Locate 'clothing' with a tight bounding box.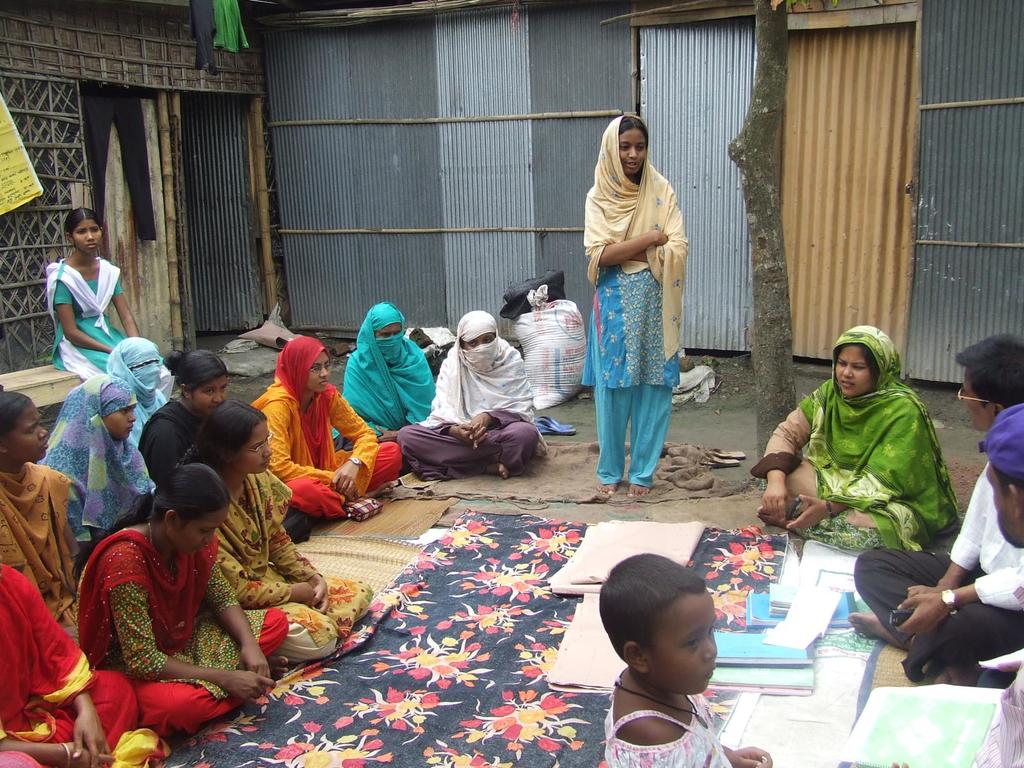
crop(250, 341, 401, 517).
